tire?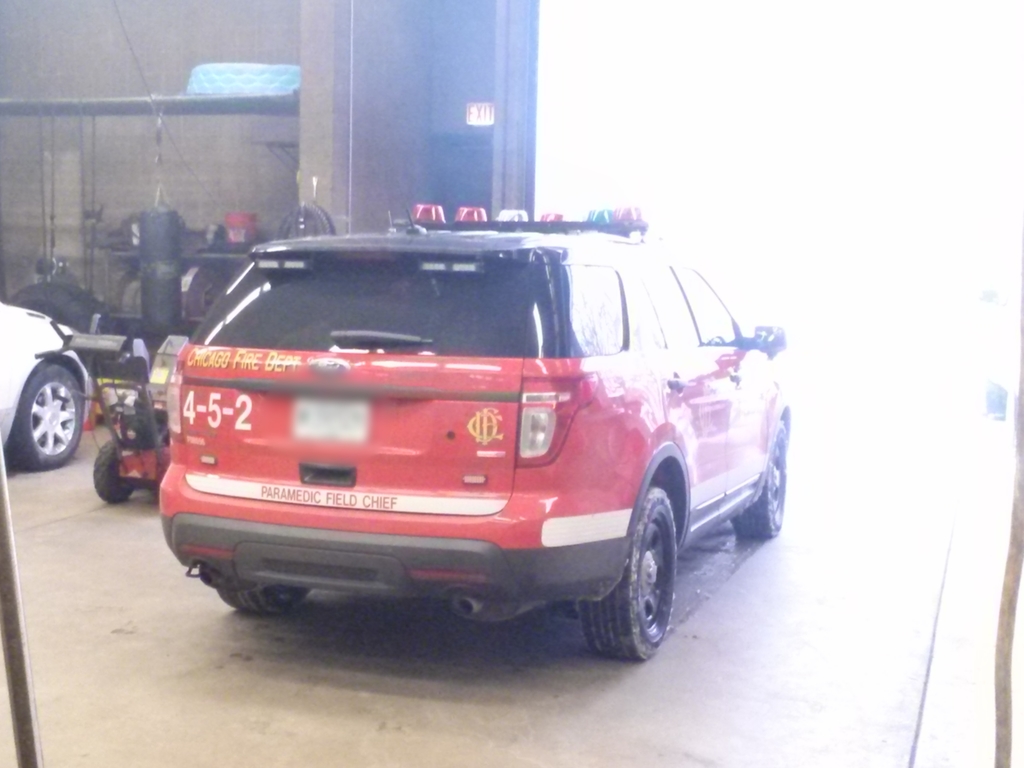
detection(729, 415, 787, 539)
